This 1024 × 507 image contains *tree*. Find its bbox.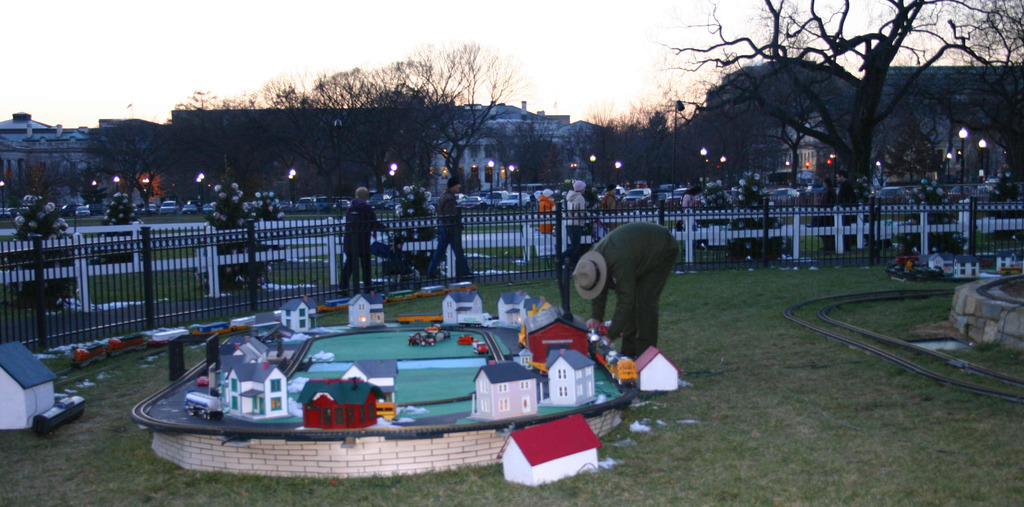
crop(560, 108, 631, 214).
